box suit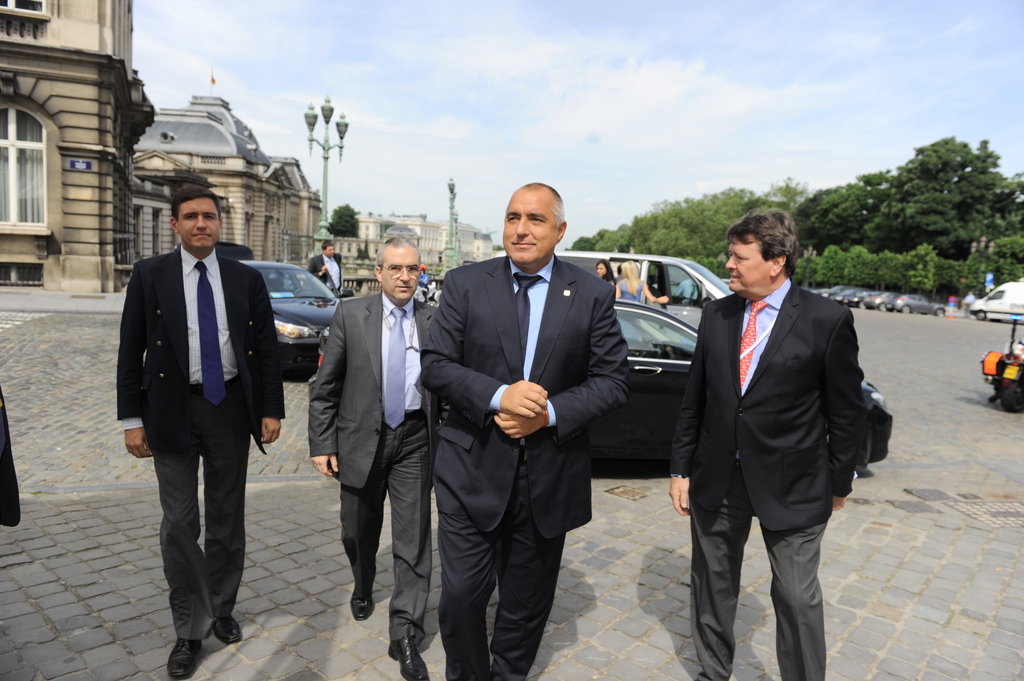
(114,246,285,645)
